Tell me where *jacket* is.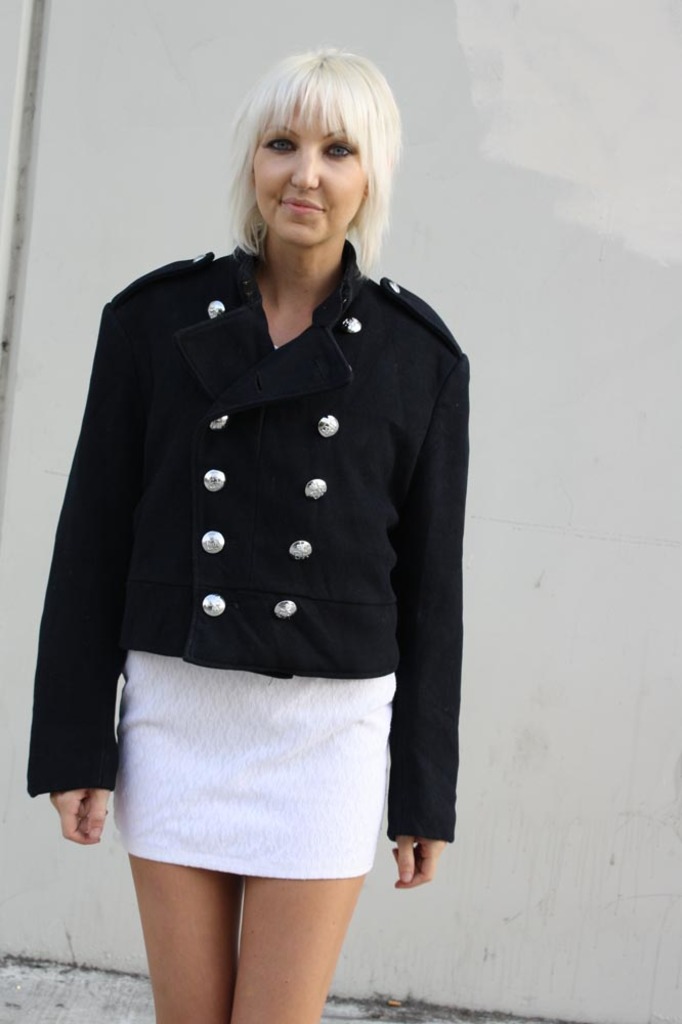
*jacket* is at (10, 180, 475, 769).
